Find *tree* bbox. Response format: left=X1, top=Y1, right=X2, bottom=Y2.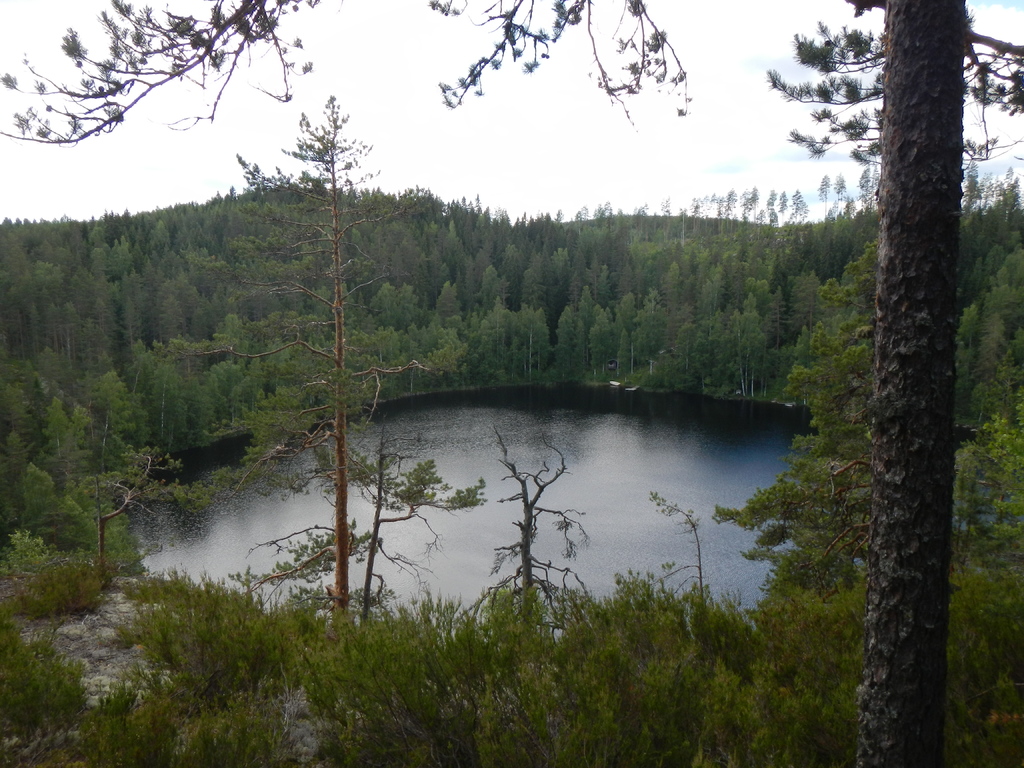
left=0, top=0, right=1023, bottom=767.
